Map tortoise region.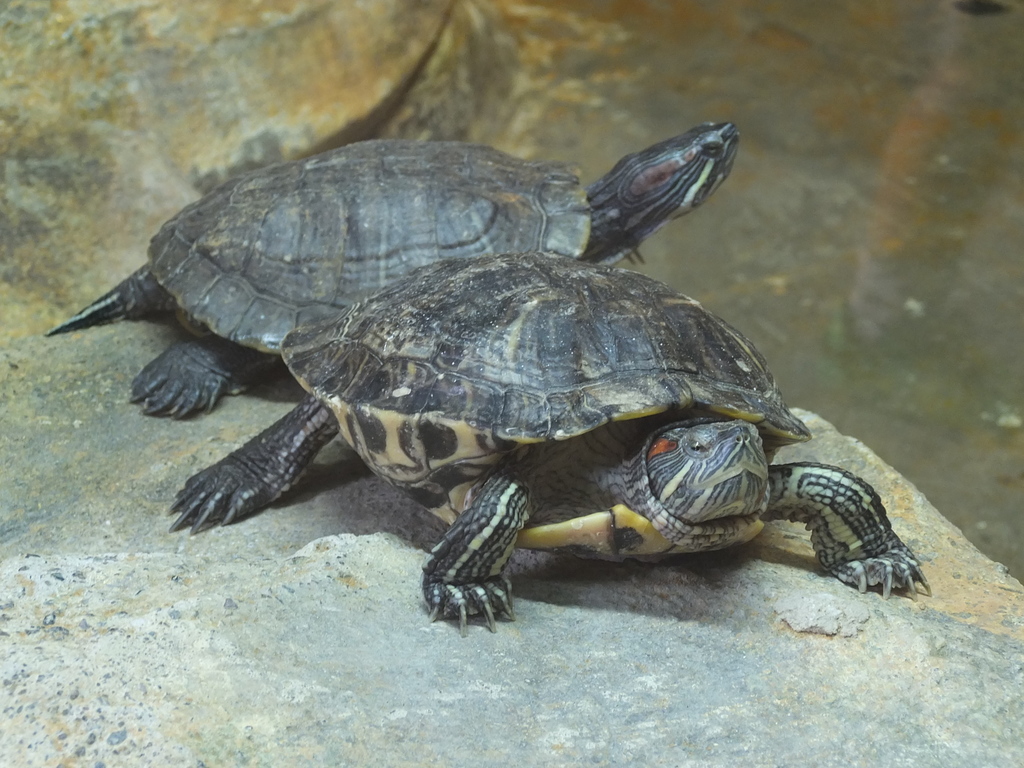
Mapped to locate(50, 124, 743, 421).
